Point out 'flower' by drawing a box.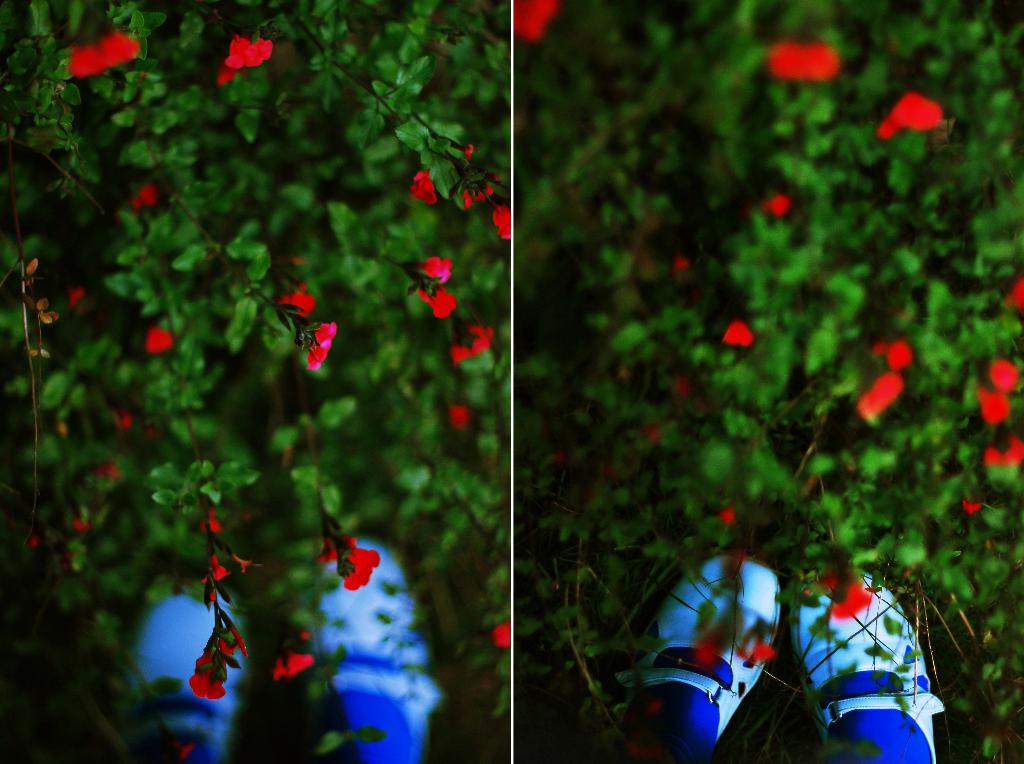
x1=719, y1=507, x2=735, y2=528.
